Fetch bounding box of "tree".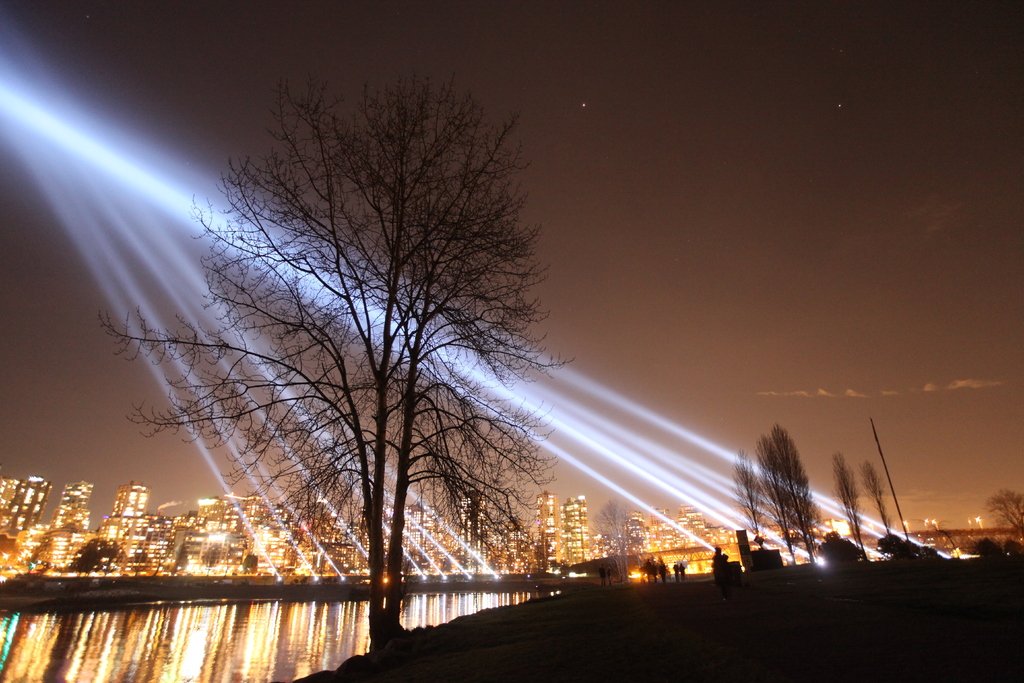
Bbox: [729,447,775,568].
